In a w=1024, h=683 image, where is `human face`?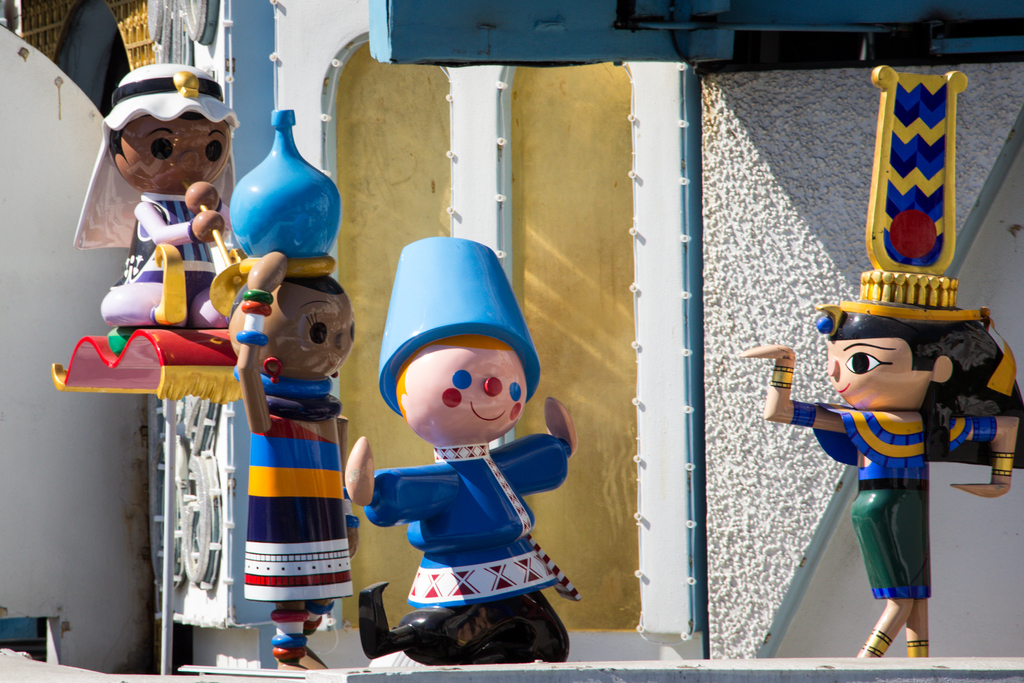
region(127, 117, 230, 195).
